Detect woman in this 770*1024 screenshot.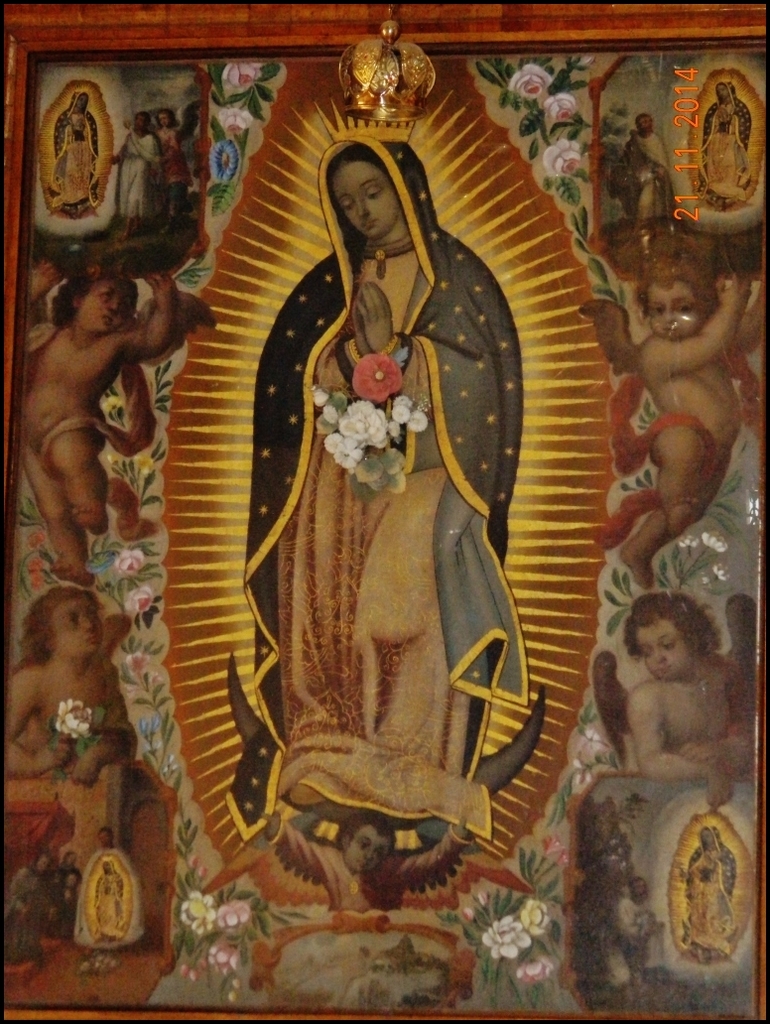
Detection: (x1=238, y1=112, x2=519, y2=877).
